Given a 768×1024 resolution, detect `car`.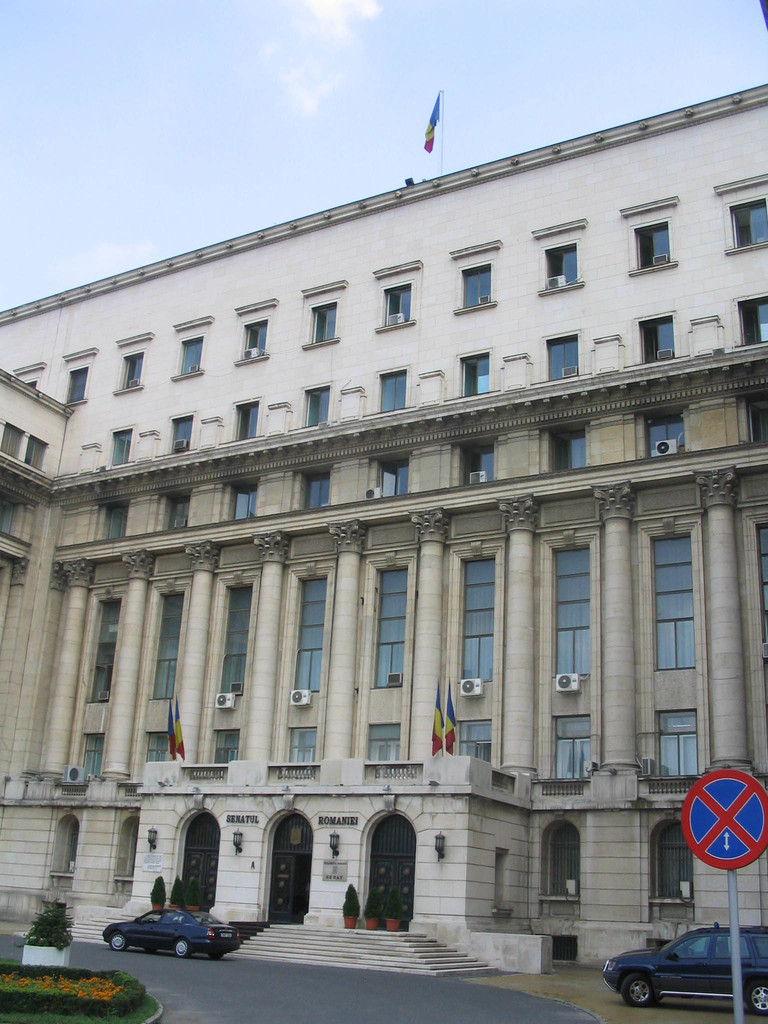
[99, 906, 244, 960].
